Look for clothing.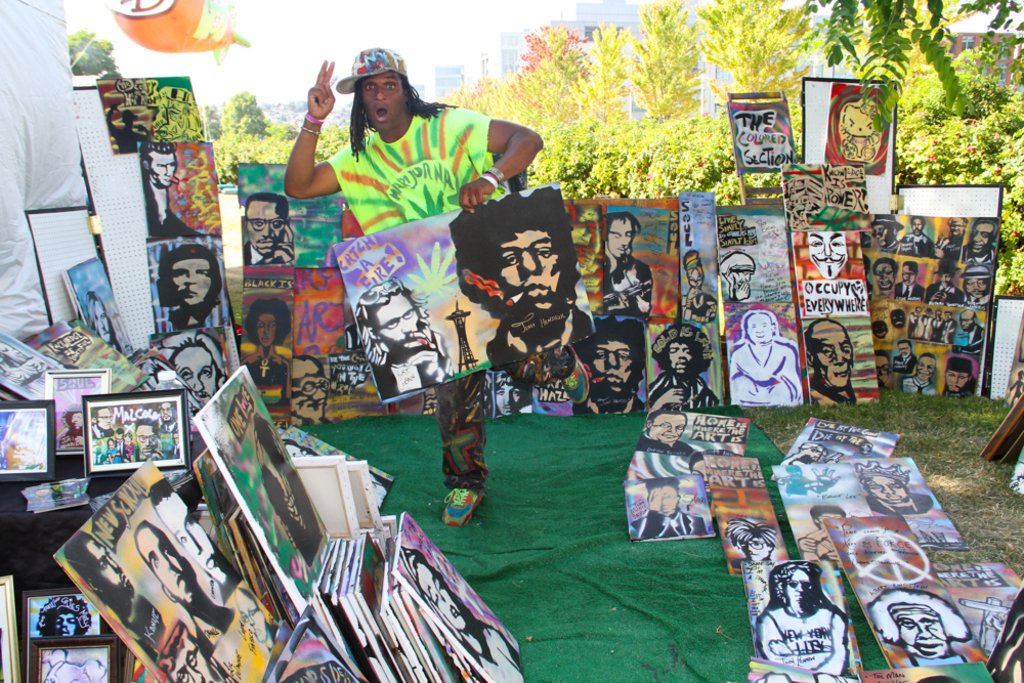
Found: bbox=(628, 509, 710, 540).
